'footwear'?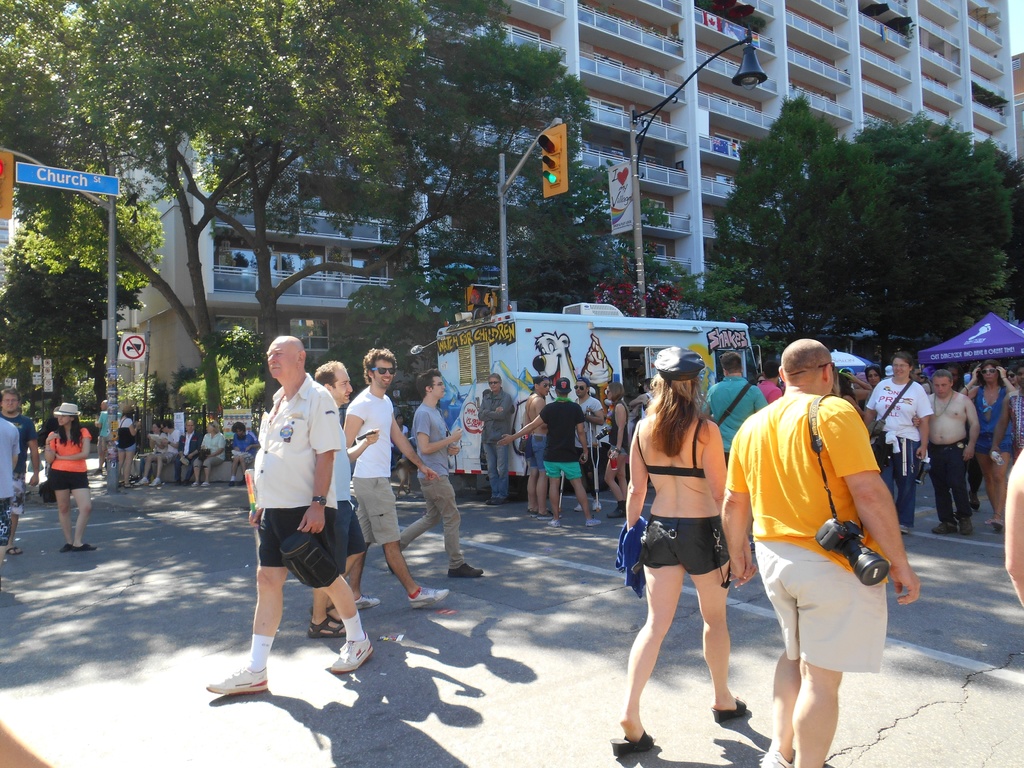
357 593 382 611
